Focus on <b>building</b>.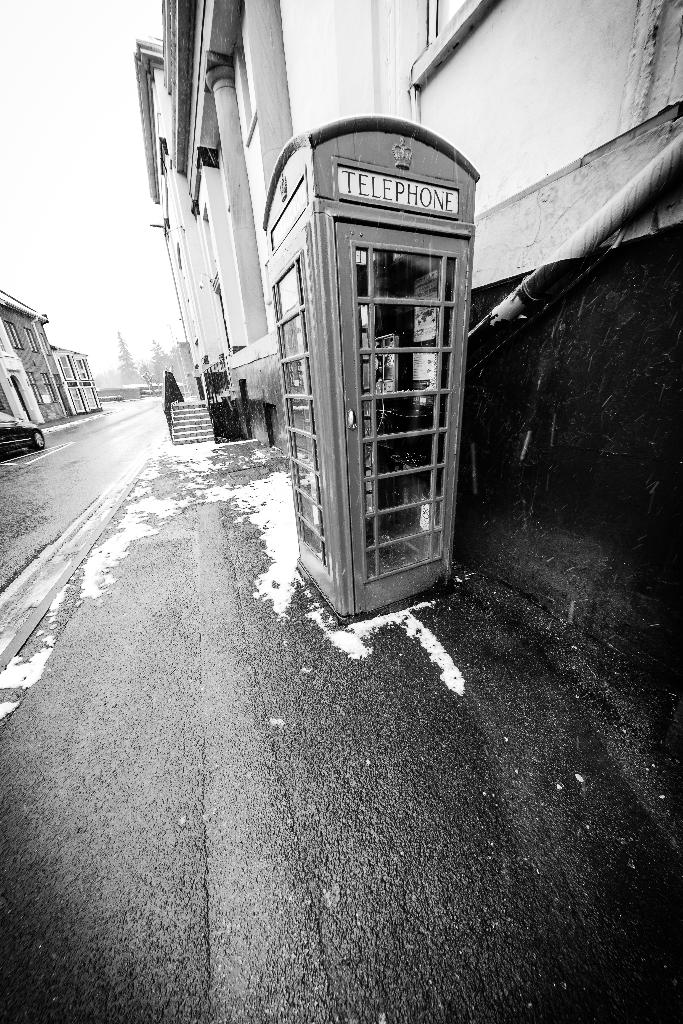
Focused at (134,0,682,662).
